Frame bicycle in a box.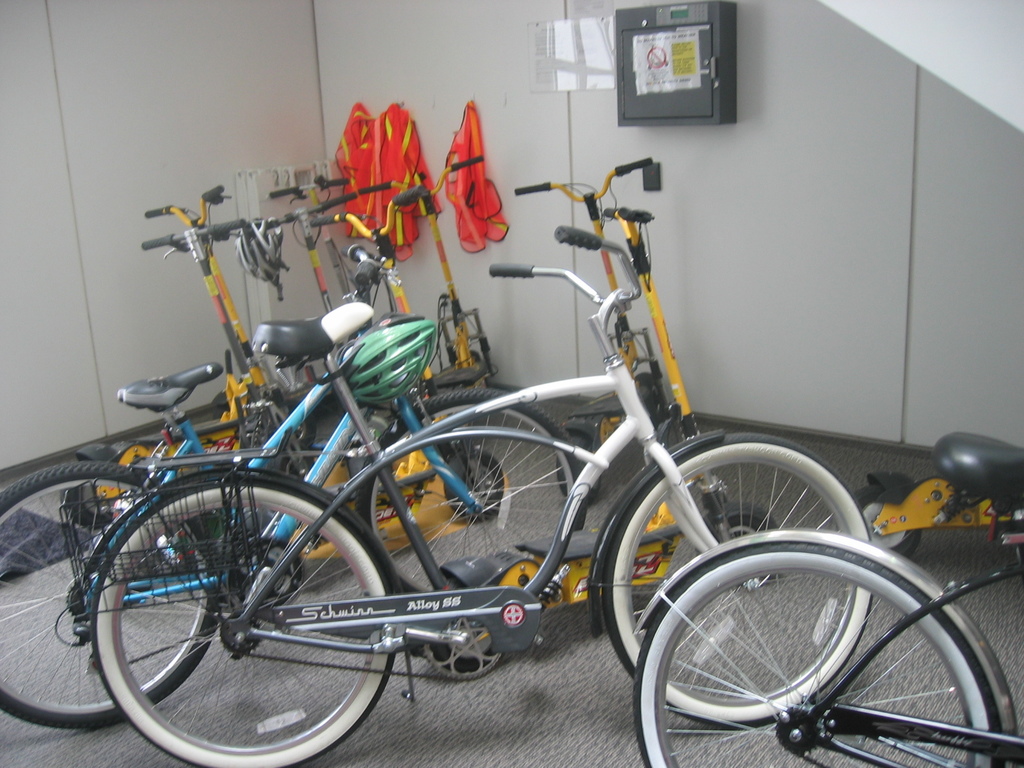
pyautogui.locateOnScreen(607, 390, 1002, 753).
